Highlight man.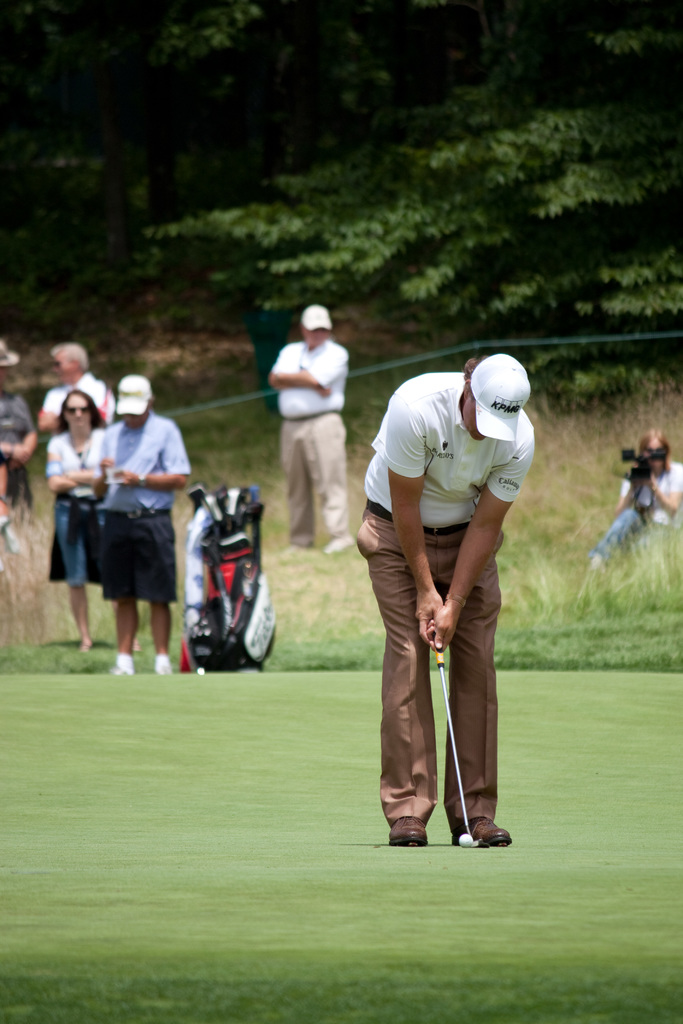
Highlighted region: crop(0, 328, 40, 522).
